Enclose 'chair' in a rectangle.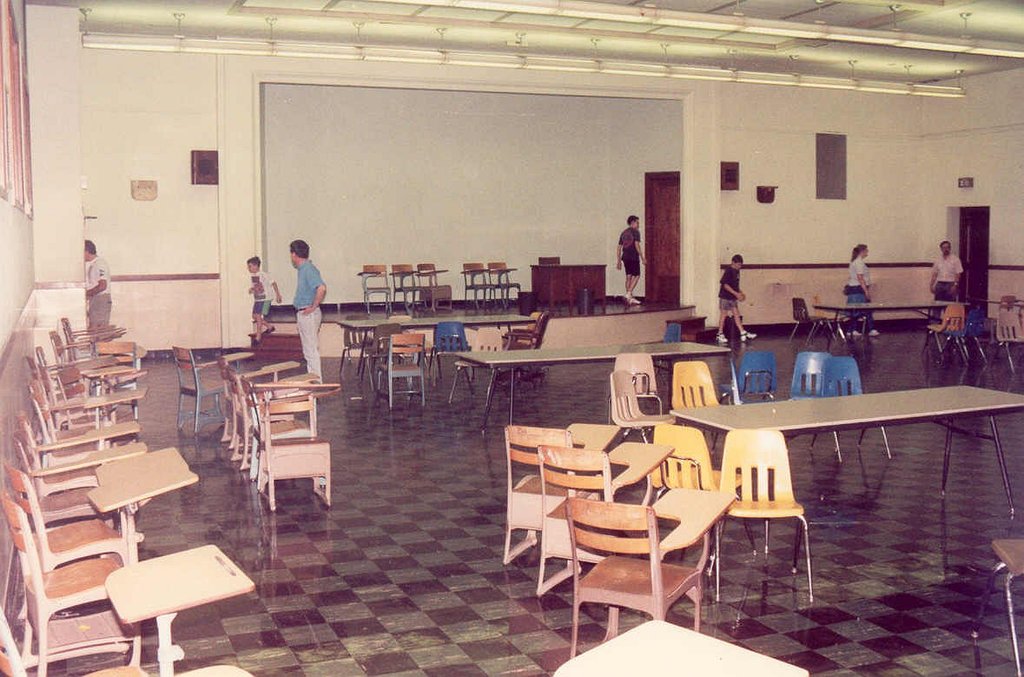
rect(671, 360, 723, 444).
